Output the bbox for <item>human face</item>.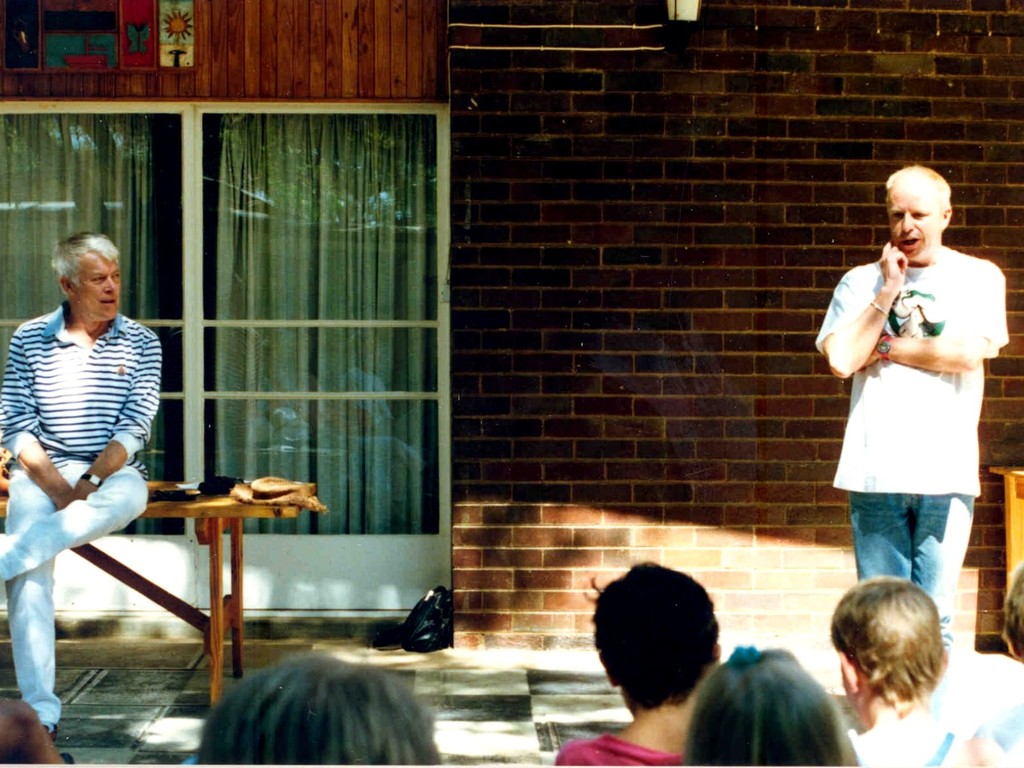
bbox(72, 249, 116, 321).
